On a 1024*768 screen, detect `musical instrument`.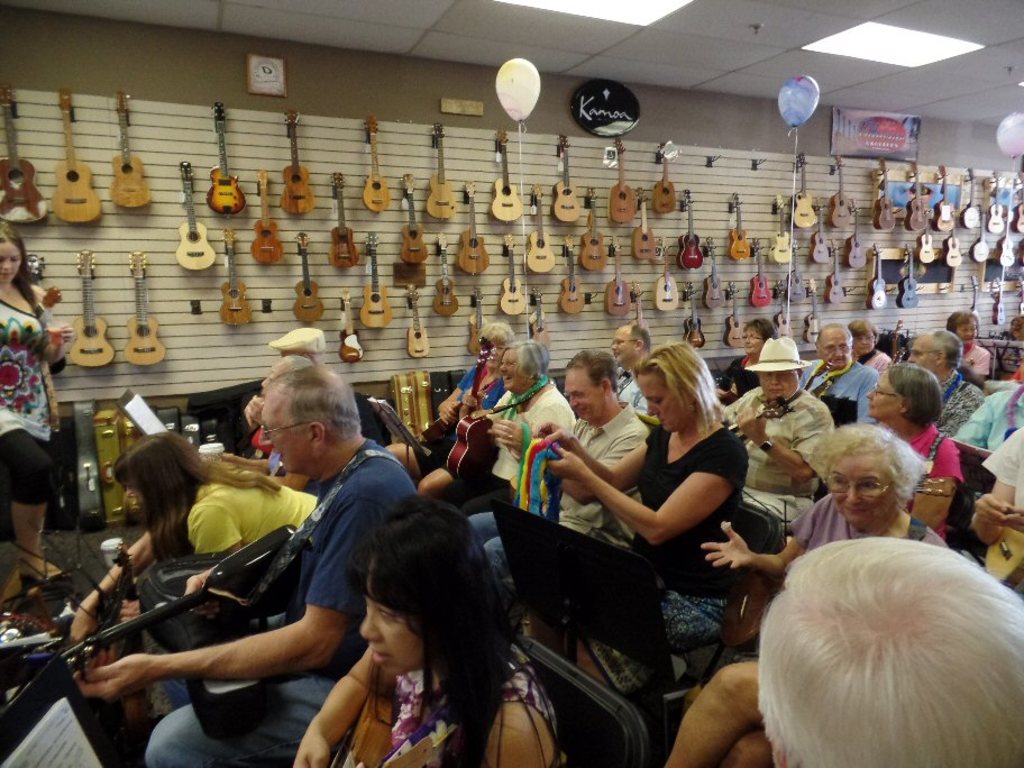
(left=905, top=163, right=927, bottom=235).
